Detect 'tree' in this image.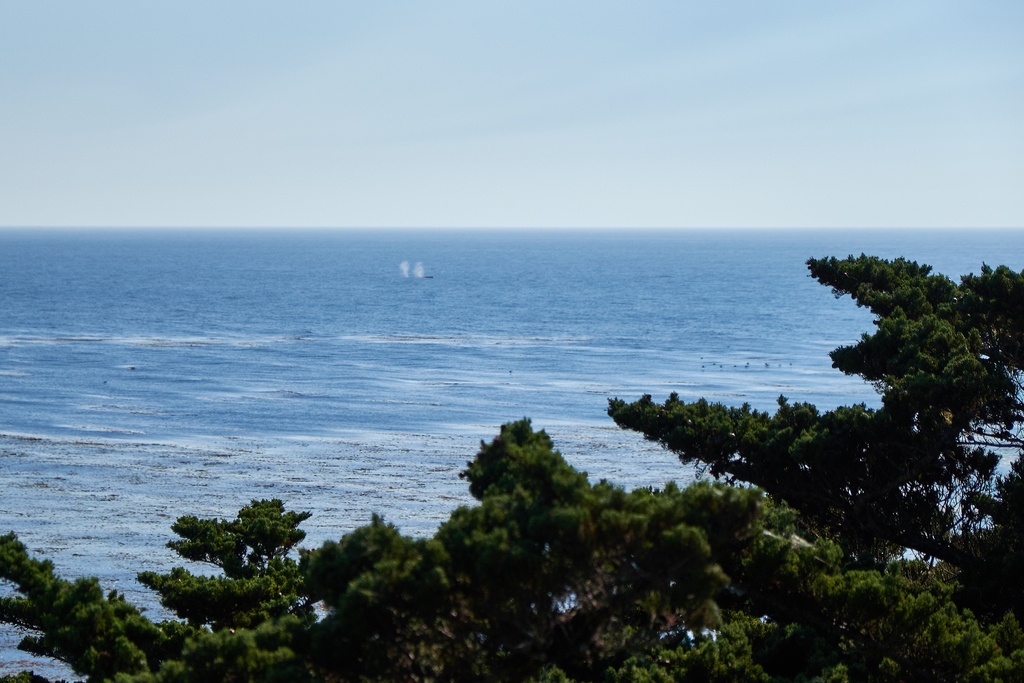
Detection: (x1=0, y1=246, x2=1023, y2=682).
